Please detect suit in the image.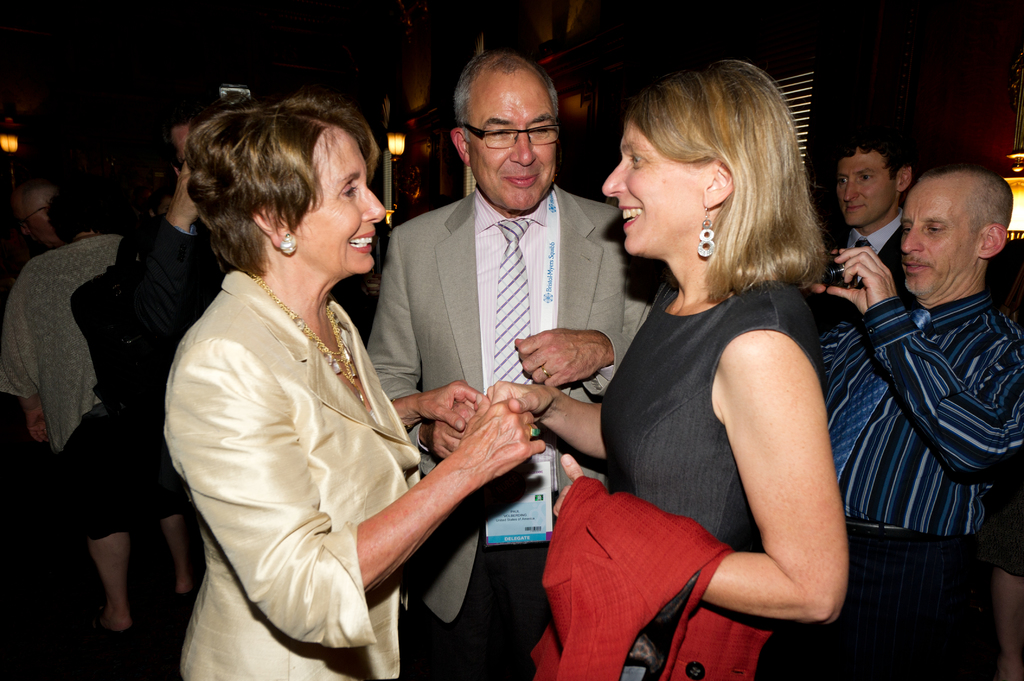
353, 132, 605, 611.
